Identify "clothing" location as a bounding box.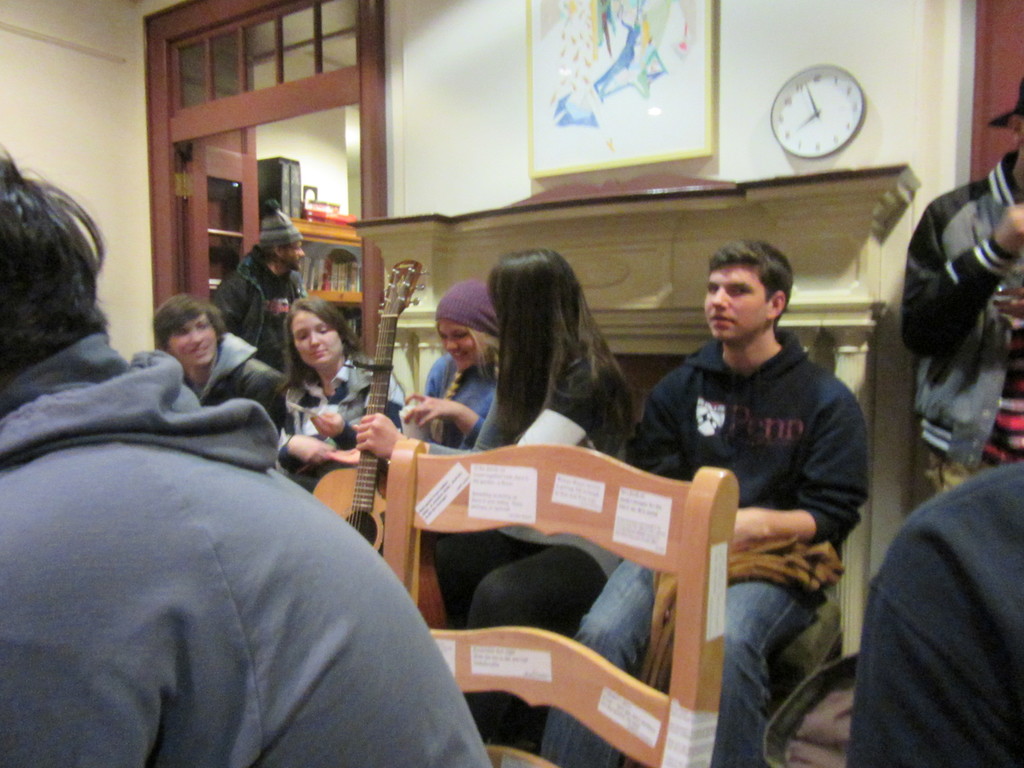
(855,460,1023,767).
